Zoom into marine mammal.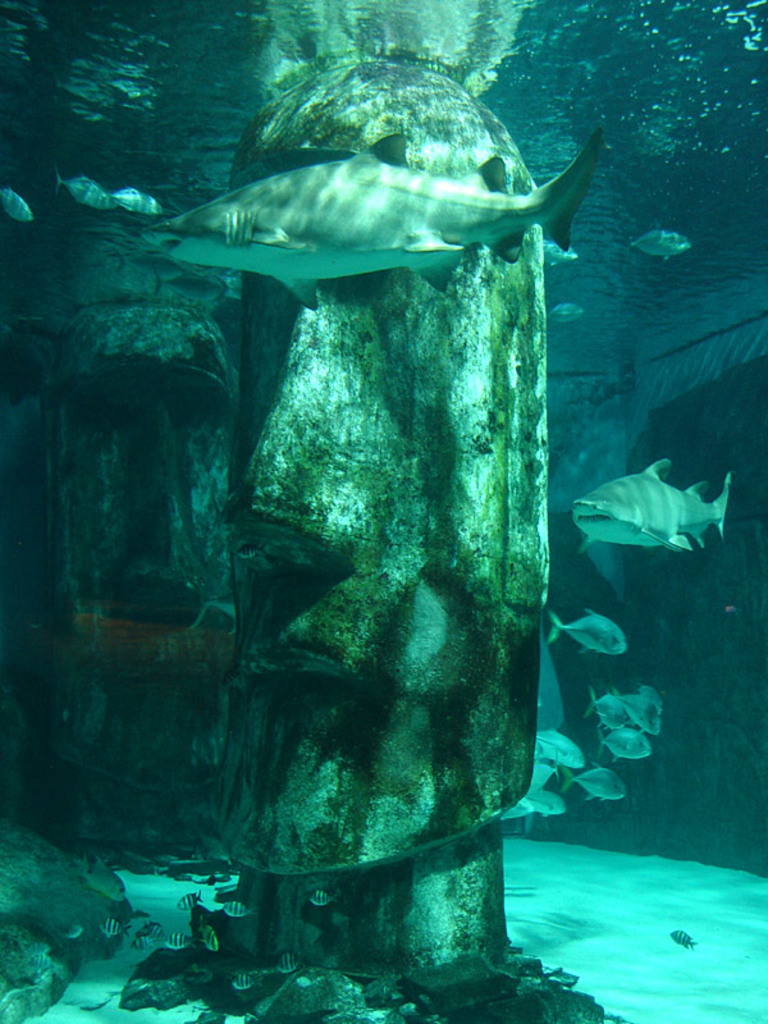
Zoom target: detection(579, 445, 737, 561).
